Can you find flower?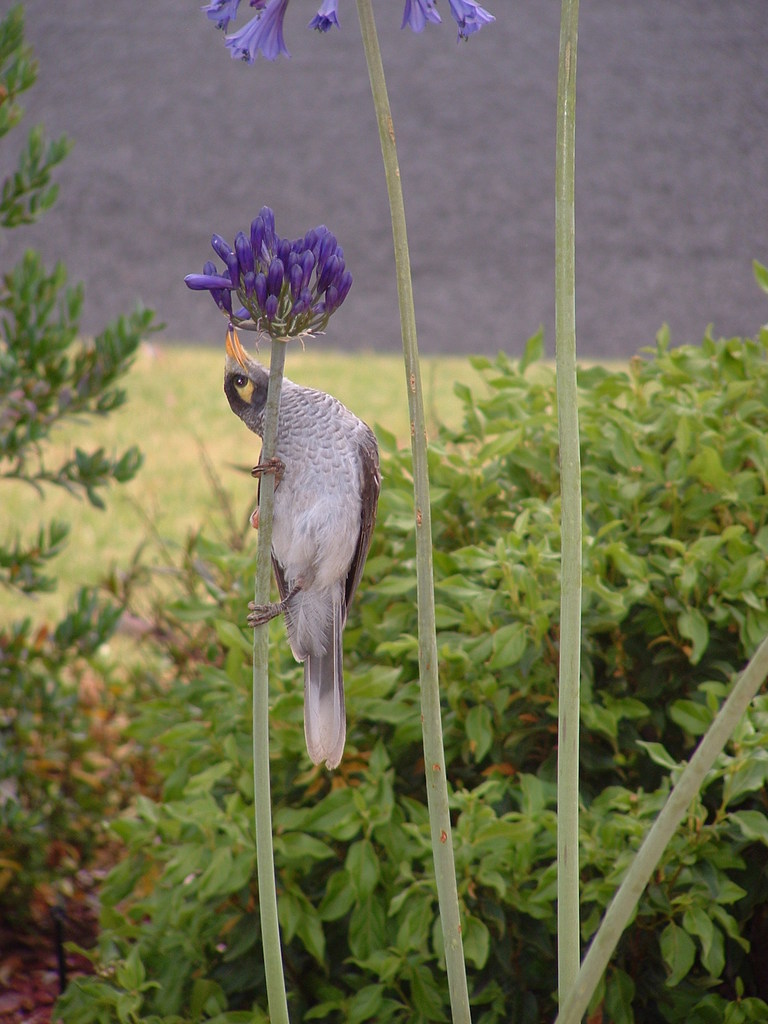
Yes, bounding box: bbox(399, 0, 443, 33).
